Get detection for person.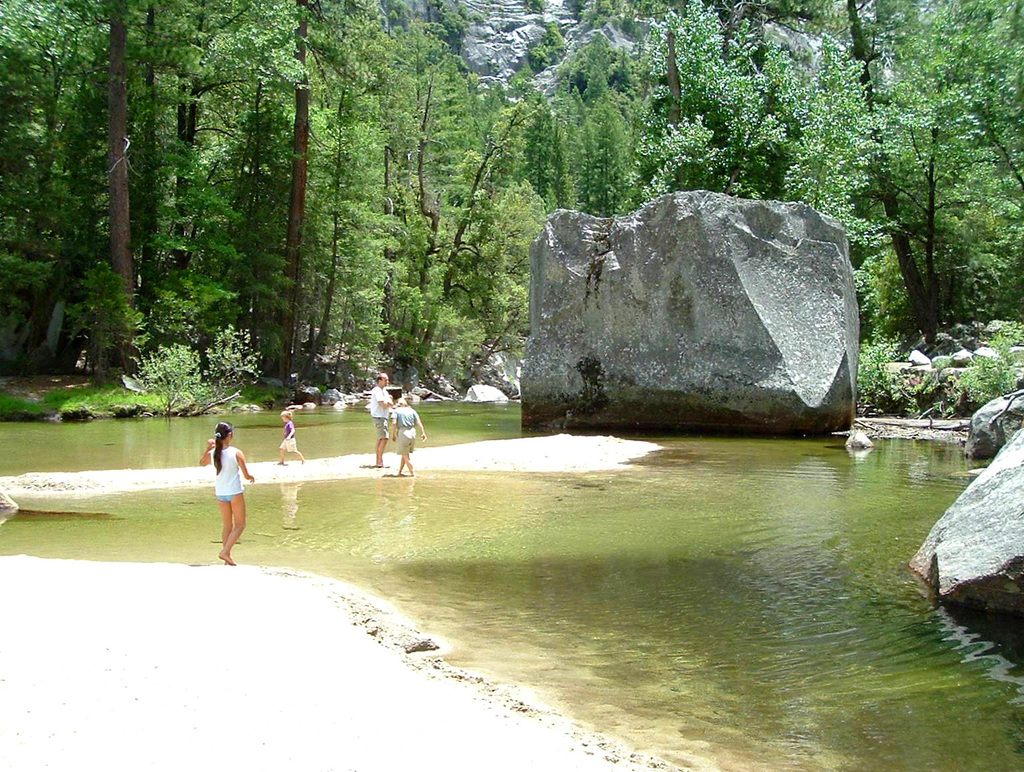
Detection: region(387, 395, 426, 482).
